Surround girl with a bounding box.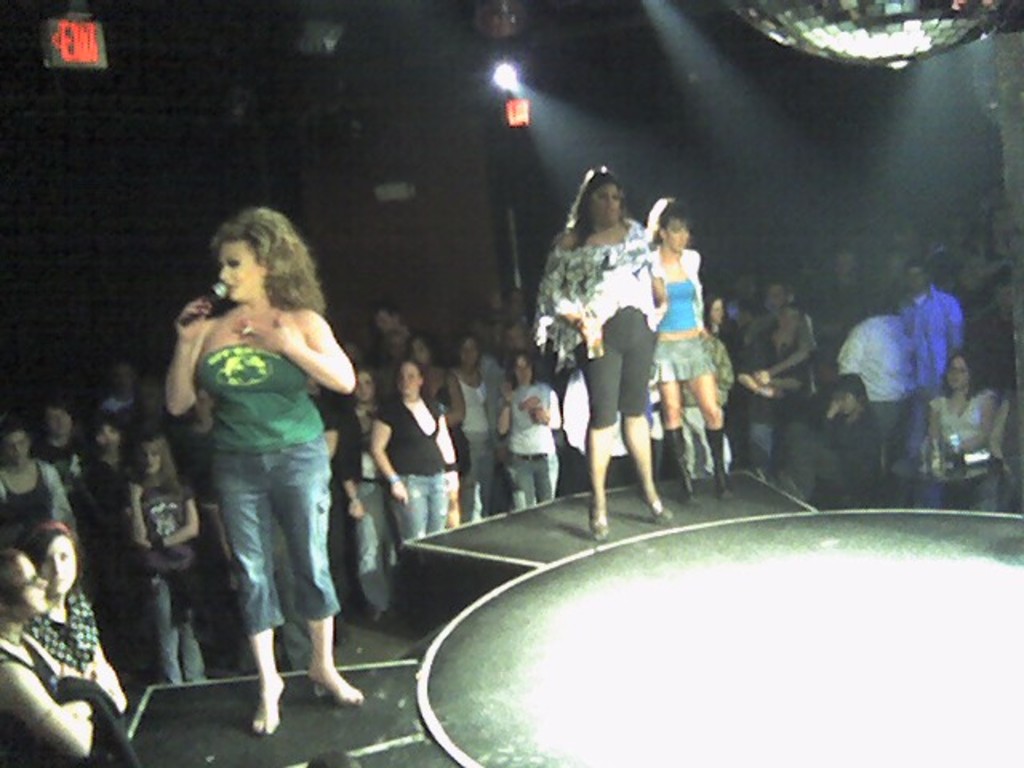
(709,296,730,341).
